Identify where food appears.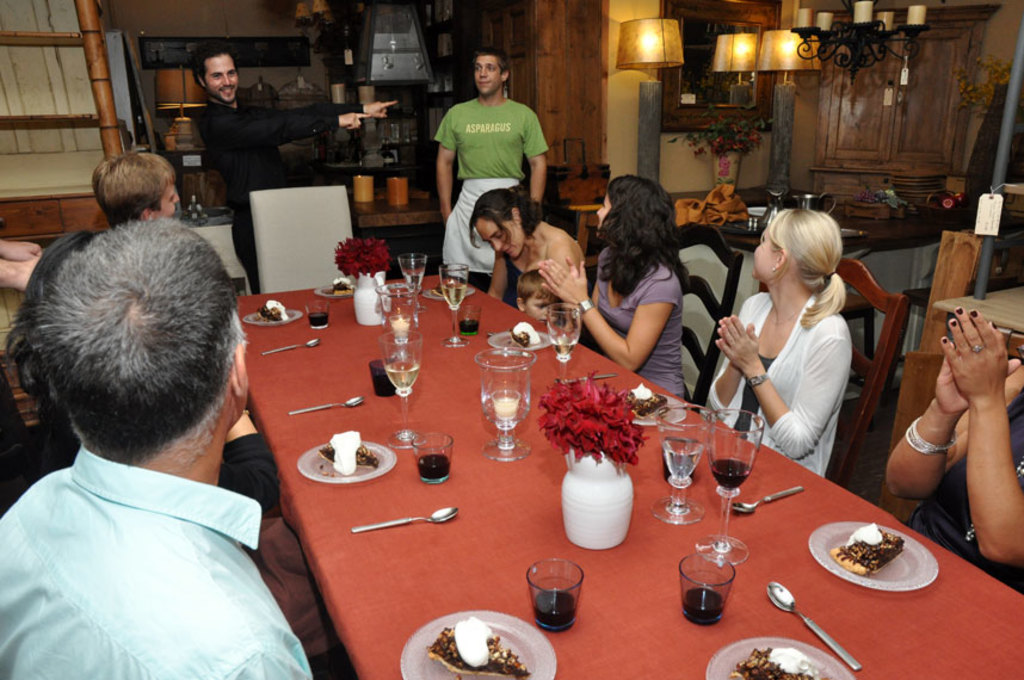
Appears at box(319, 428, 378, 481).
